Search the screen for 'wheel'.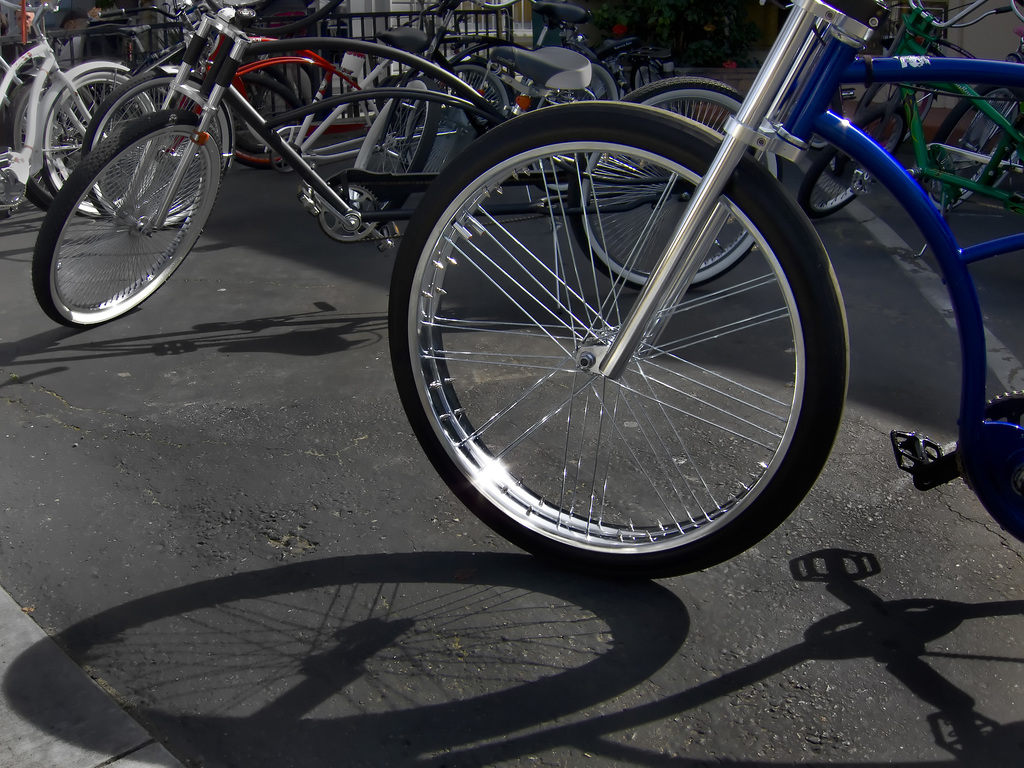
Found at <region>524, 59, 623, 194</region>.
